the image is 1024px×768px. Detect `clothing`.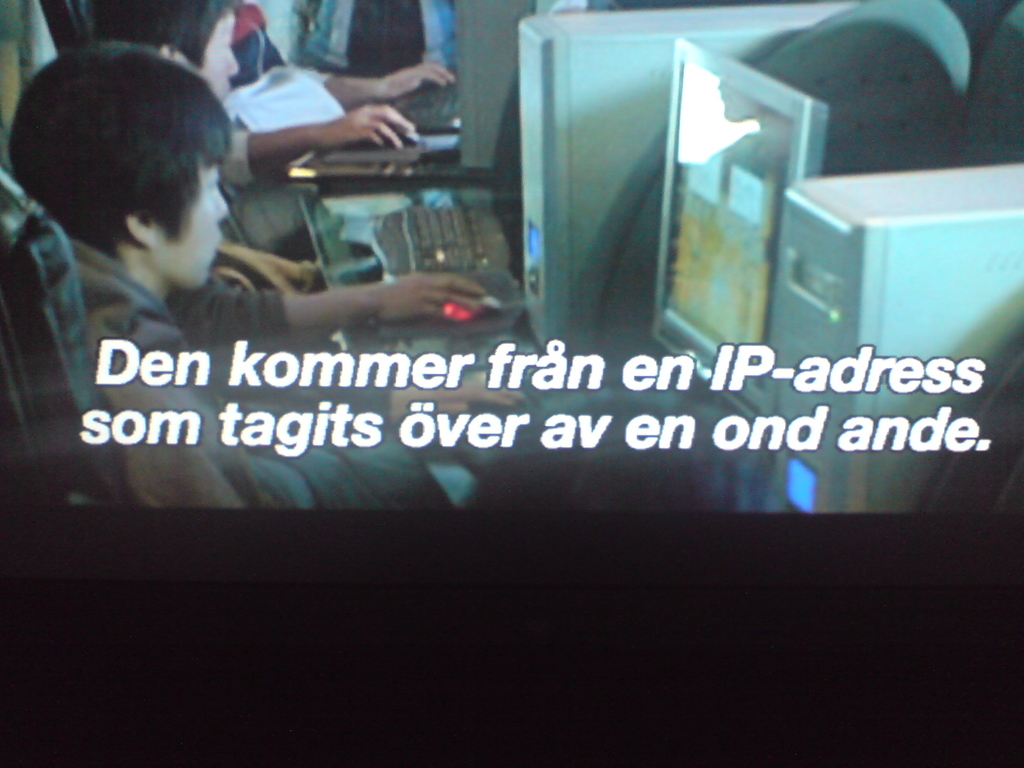
Detection: 63 237 463 535.
